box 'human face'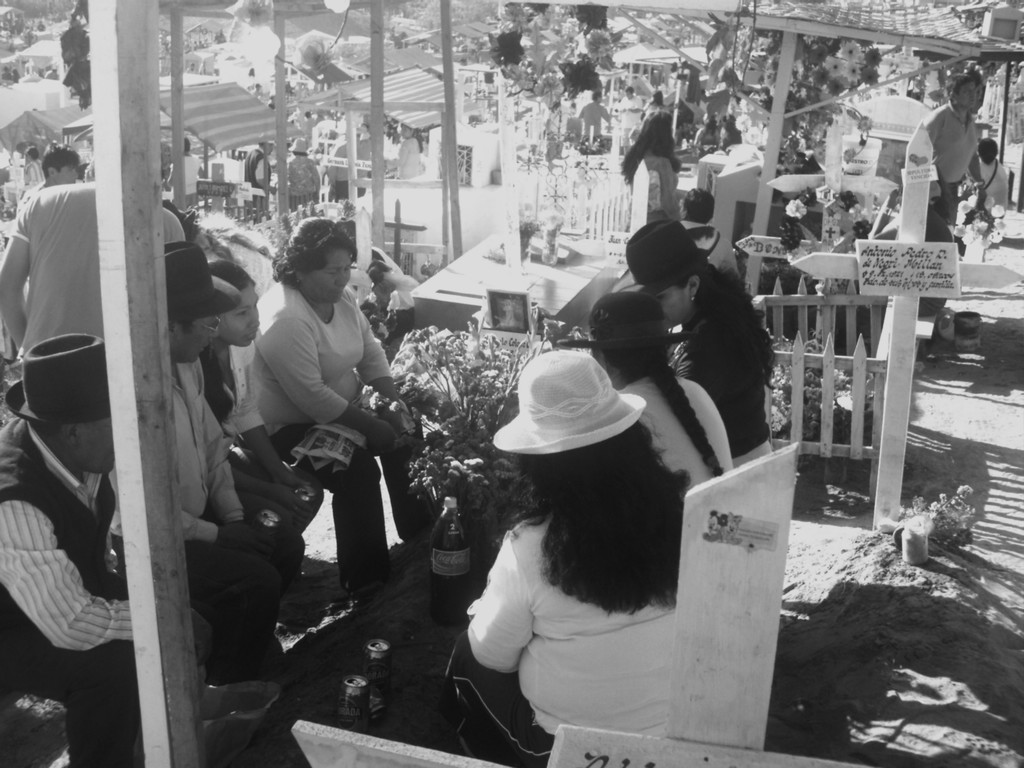
(left=173, top=319, right=218, bottom=367)
